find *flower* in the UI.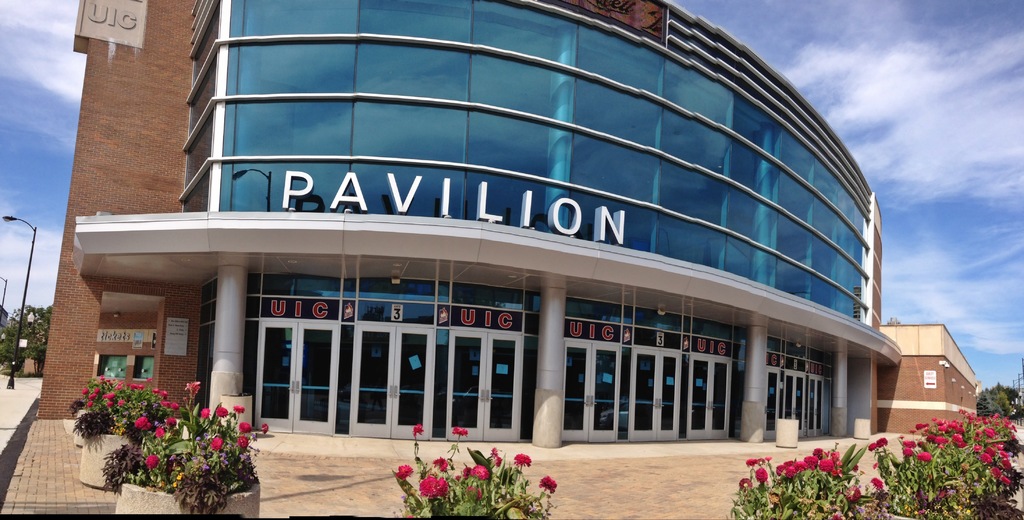
UI element at detection(394, 462, 413, 481).
